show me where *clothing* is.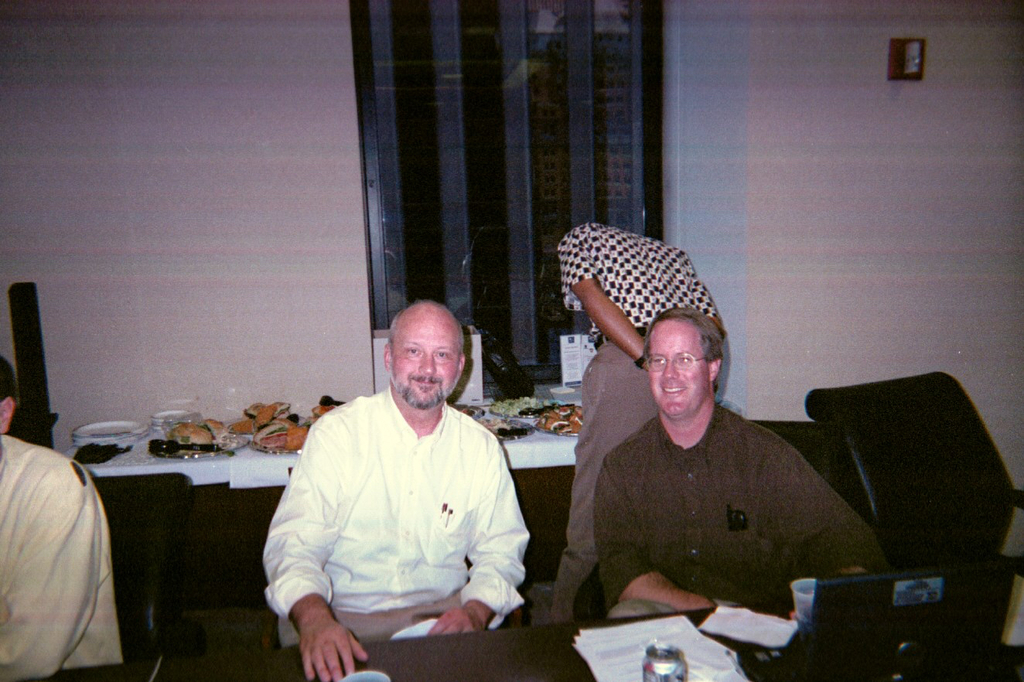
*clothing* is at {"x1": 0, "y1": 435, "x2": 117, "y2": 681}.
